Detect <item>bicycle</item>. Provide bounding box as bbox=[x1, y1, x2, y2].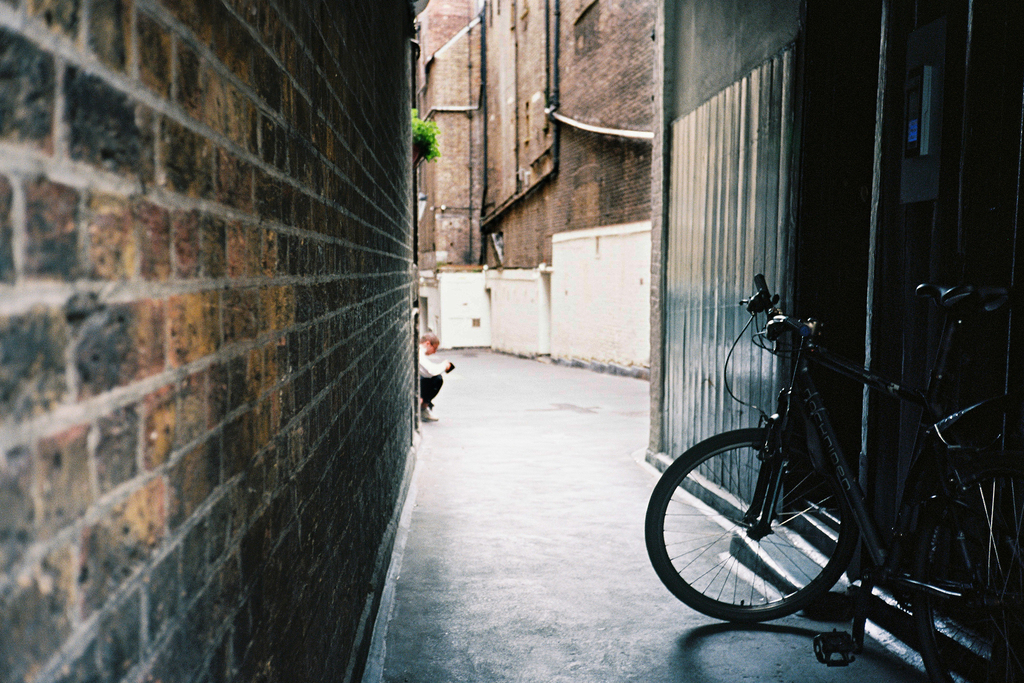
bbox=[644, 287, 1023, 682].
